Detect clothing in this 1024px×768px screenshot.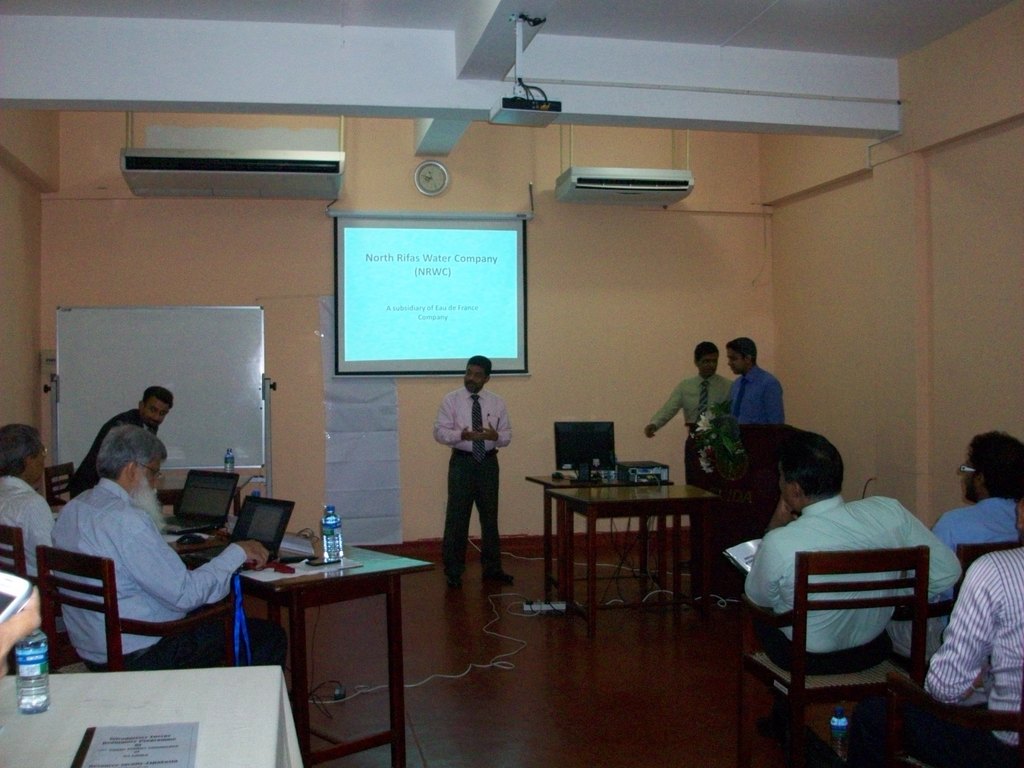
Detection: [684,362,799,540].
